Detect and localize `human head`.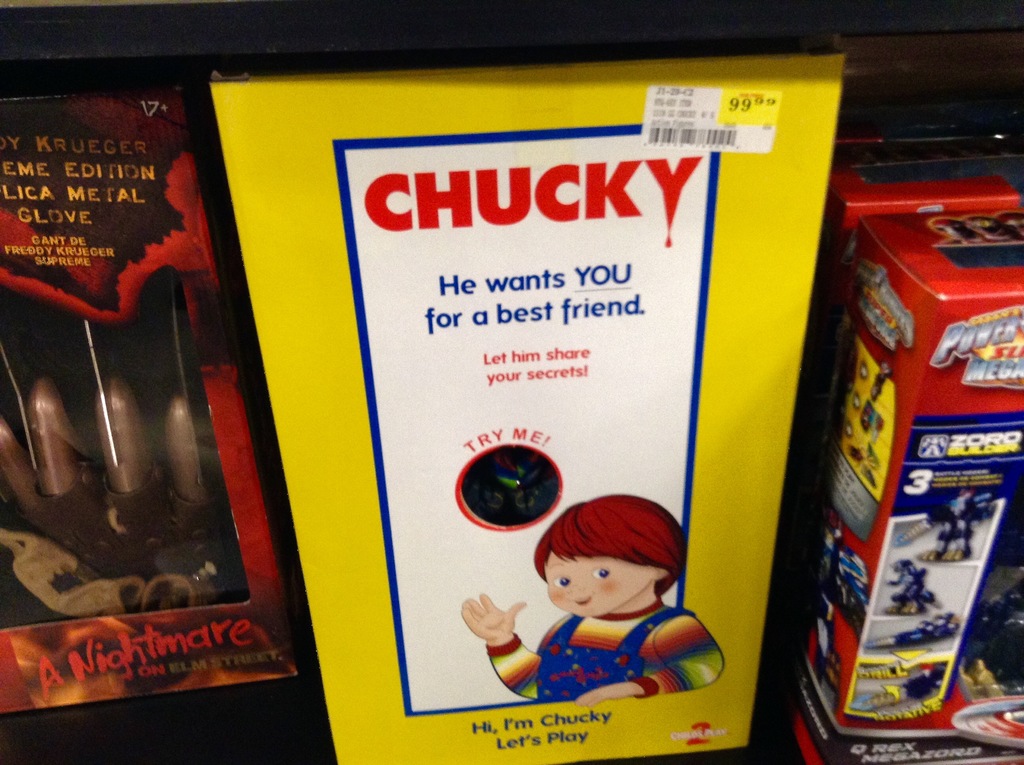
Localized at <bbox>538, 497, 688, 638</bbox>.
